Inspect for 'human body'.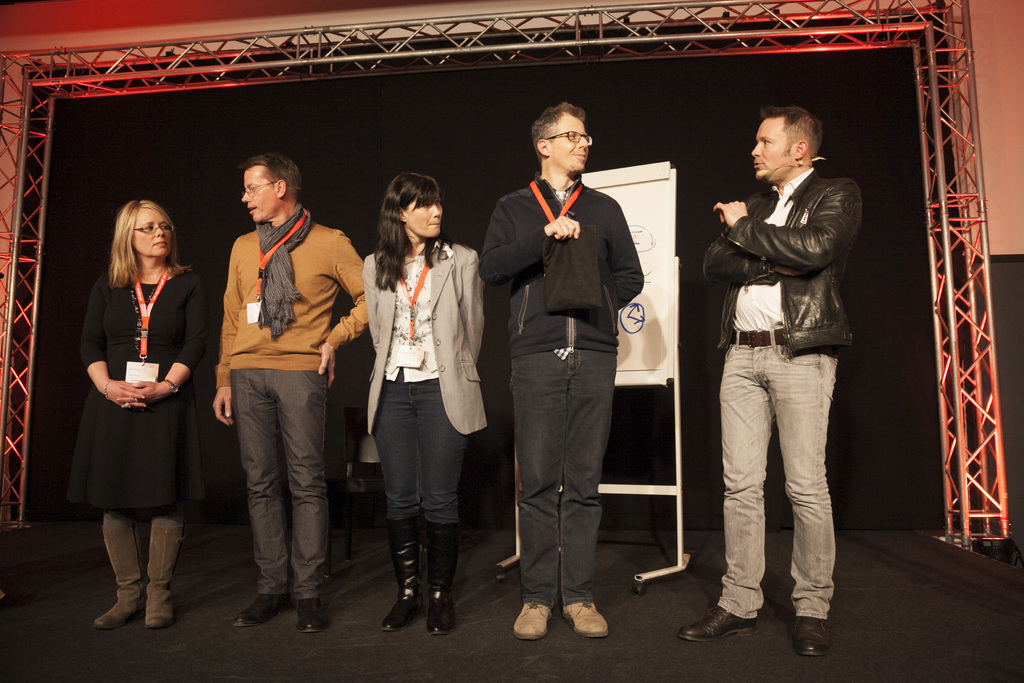
Inspection: 206,121,351,636.
